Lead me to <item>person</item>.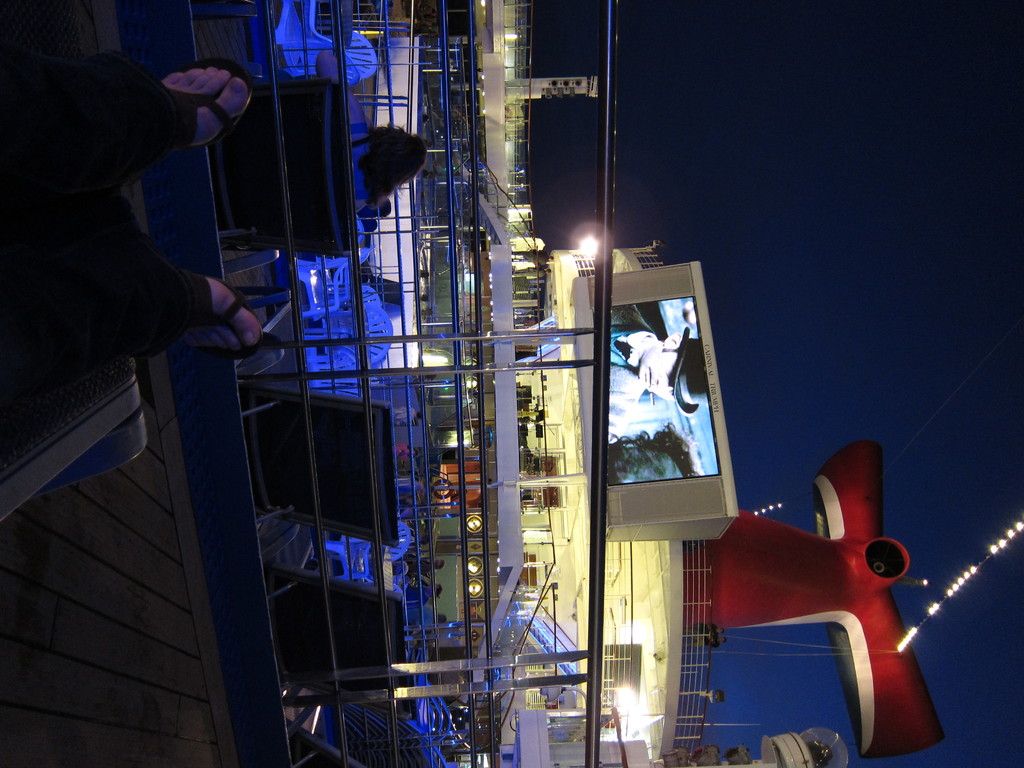
Lead to locate(313, 56, 429, 228).
